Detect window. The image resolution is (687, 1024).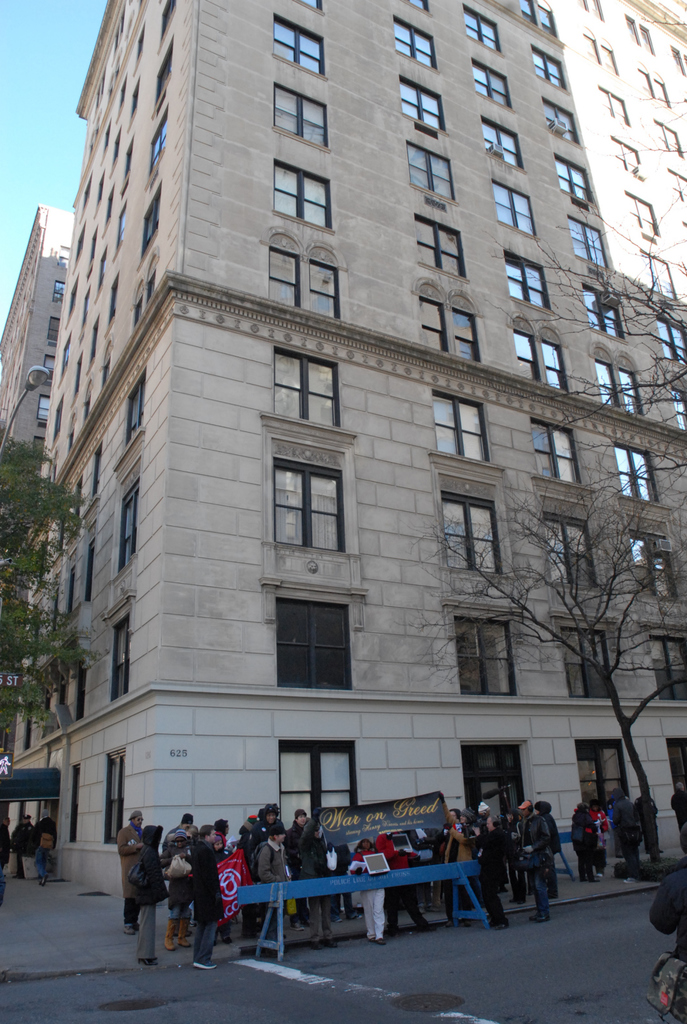
select_region(299, 0, 320, 10).
